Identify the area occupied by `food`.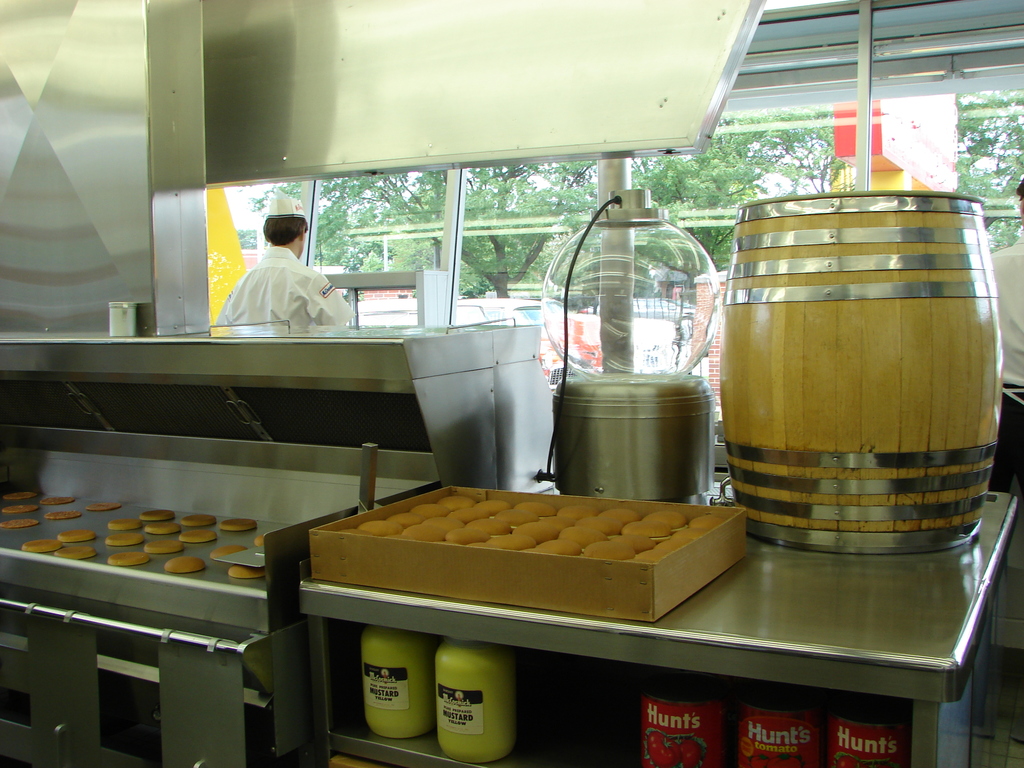
Area: pyautogui.locateOnScreen(54, 546, 99, 561).
